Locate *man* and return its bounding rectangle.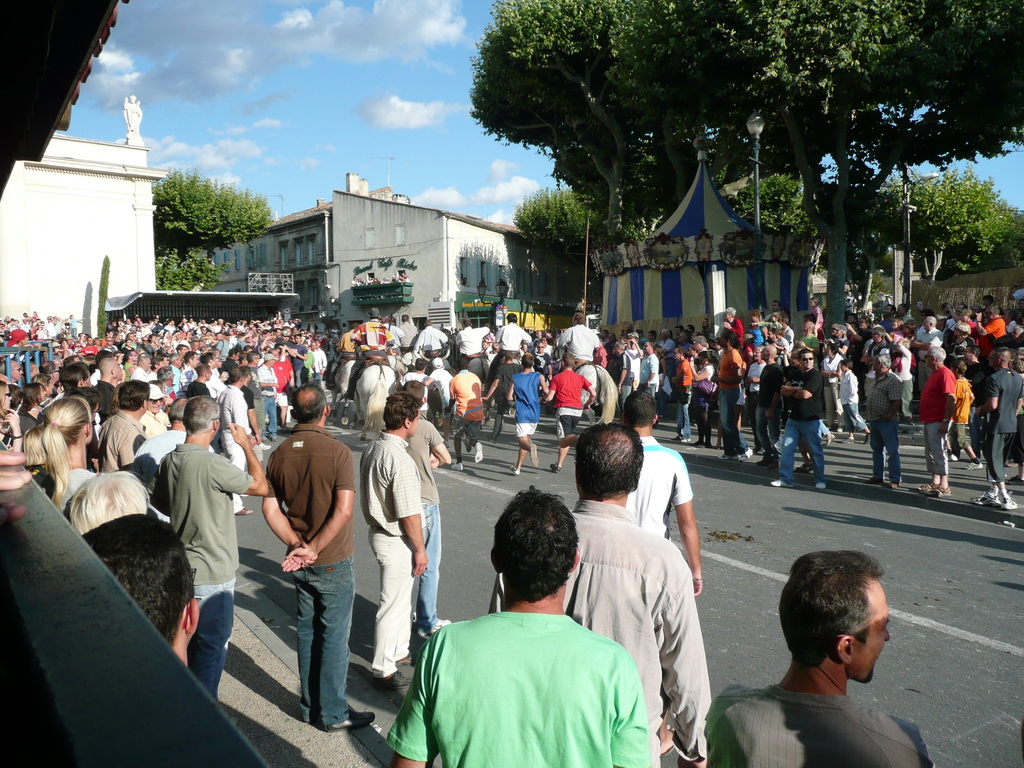
box=[972, 347, 1023, 514].
